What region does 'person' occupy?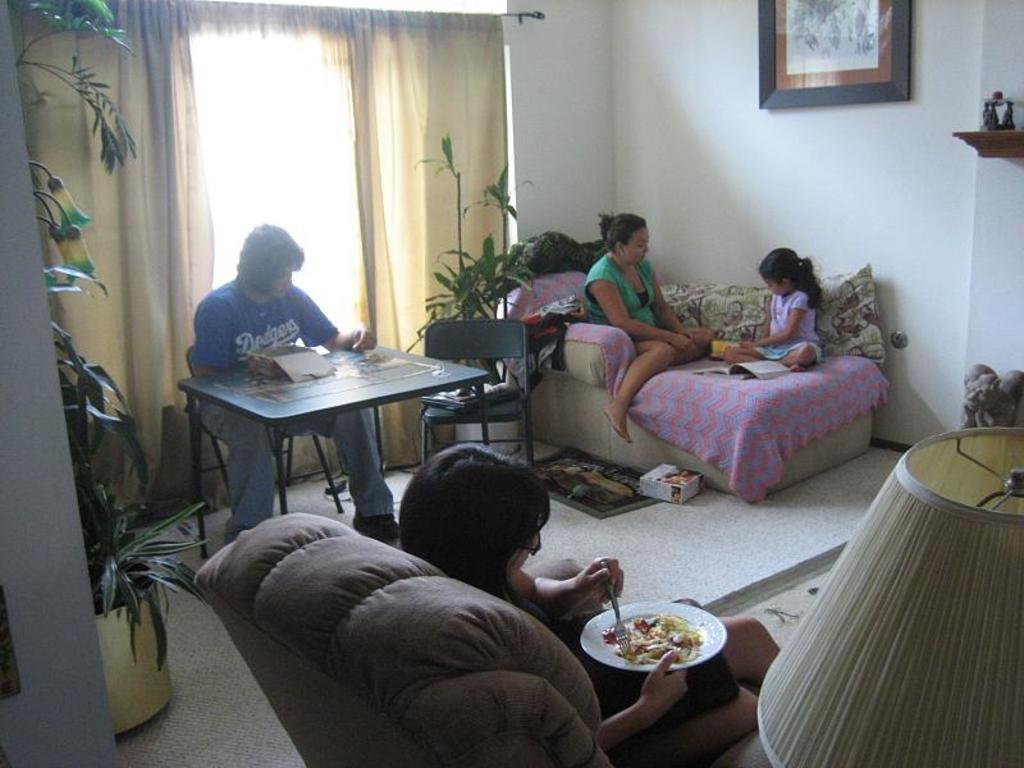
x1=220 y1=215 x2=401 y2=544.
